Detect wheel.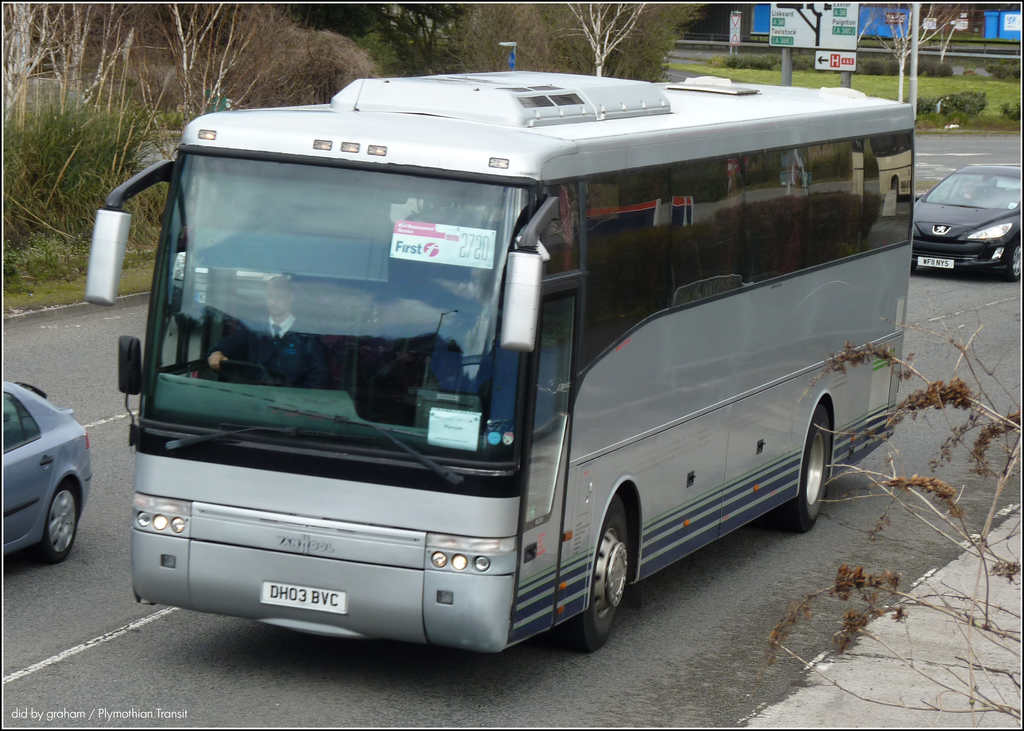
Detected at {"left": 709, "top": 404, "right": 843, "bottom": 534}.
